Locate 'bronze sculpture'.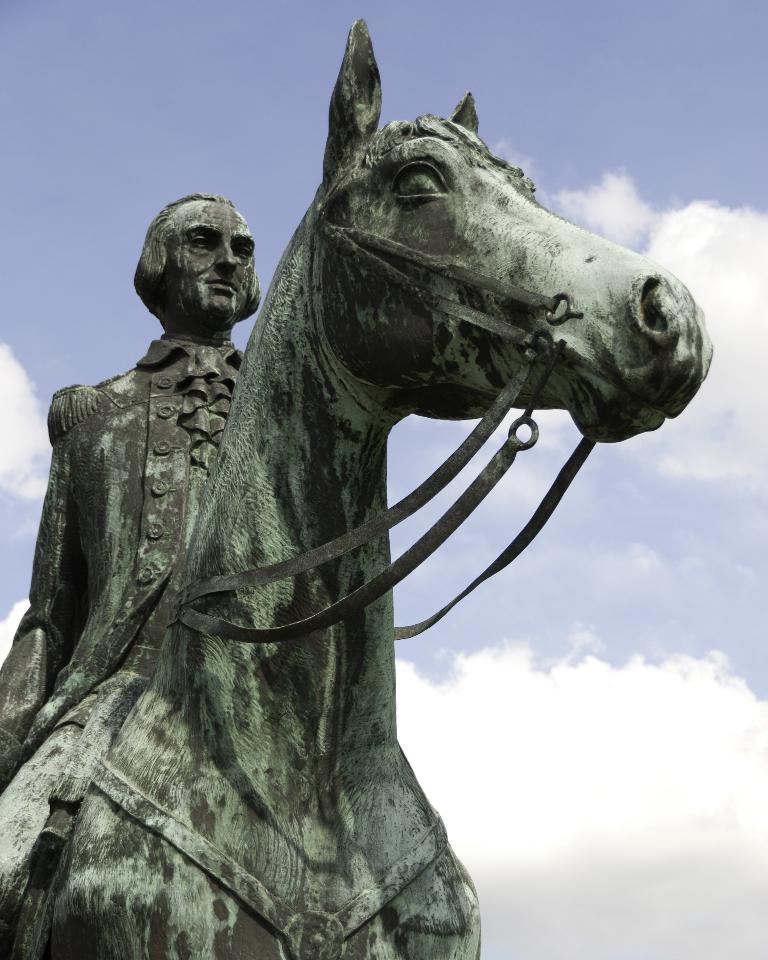
Bounding box: [43,28,704,903].
